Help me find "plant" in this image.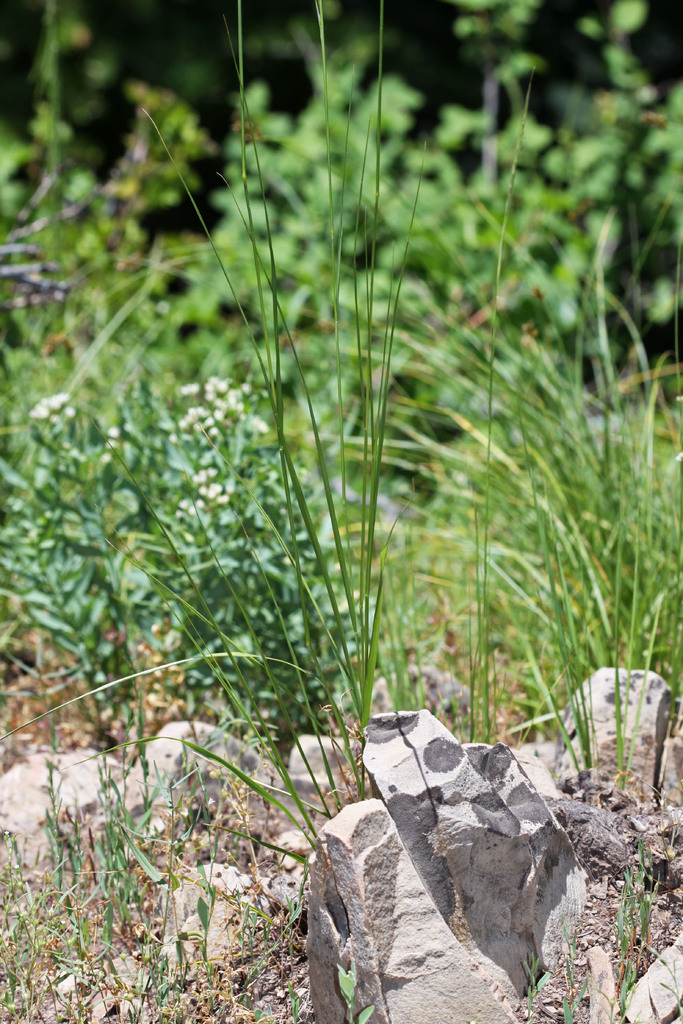
Found it: 108:12:462:935.
